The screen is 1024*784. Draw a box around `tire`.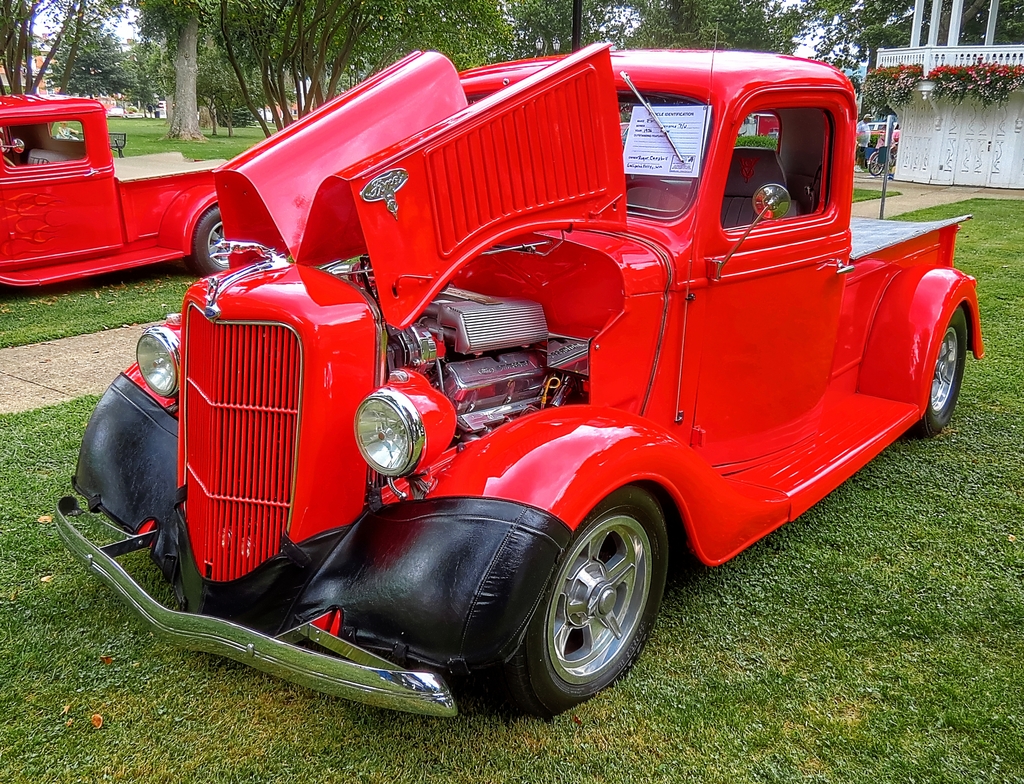
pyautogui.locateOnScreen(914, 308, 965, 432).
